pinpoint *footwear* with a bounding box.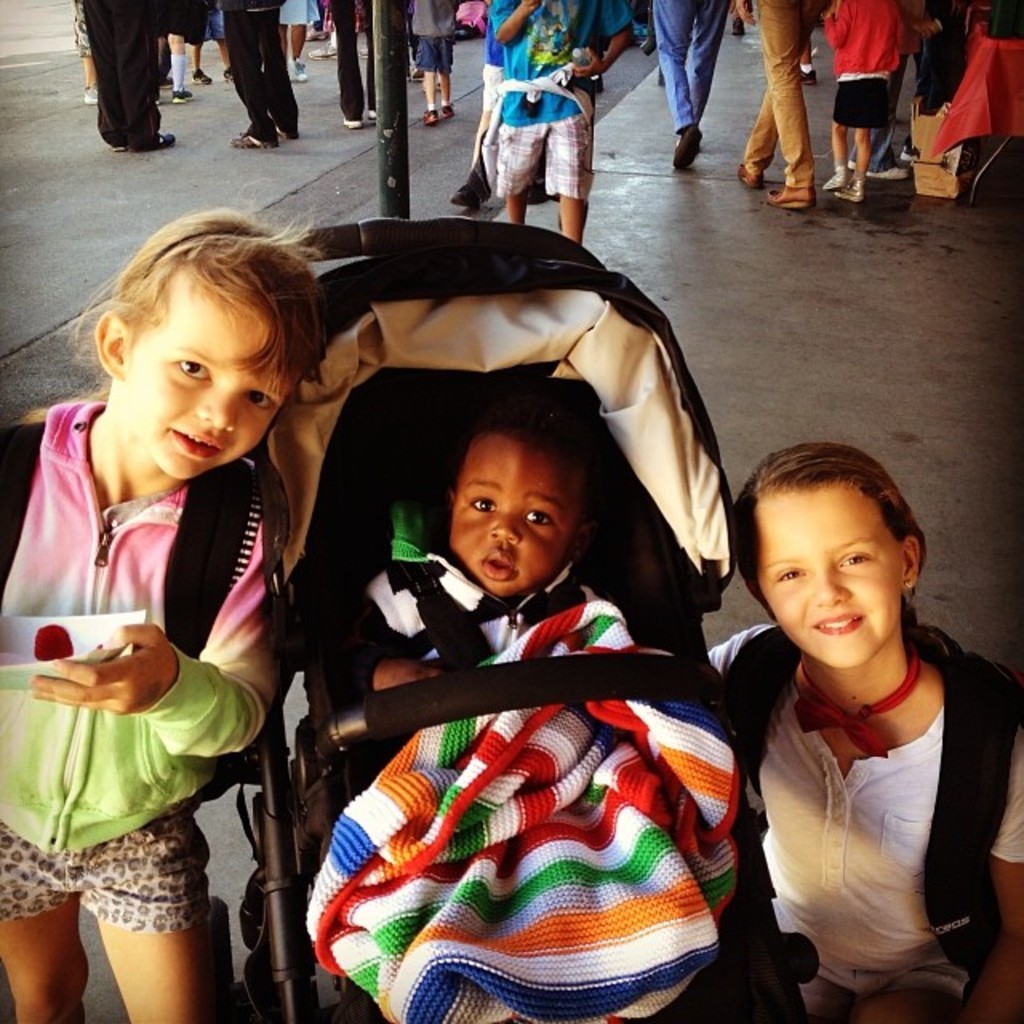
pyautogui.locateOnScreen(304, 42, 334, 61).
